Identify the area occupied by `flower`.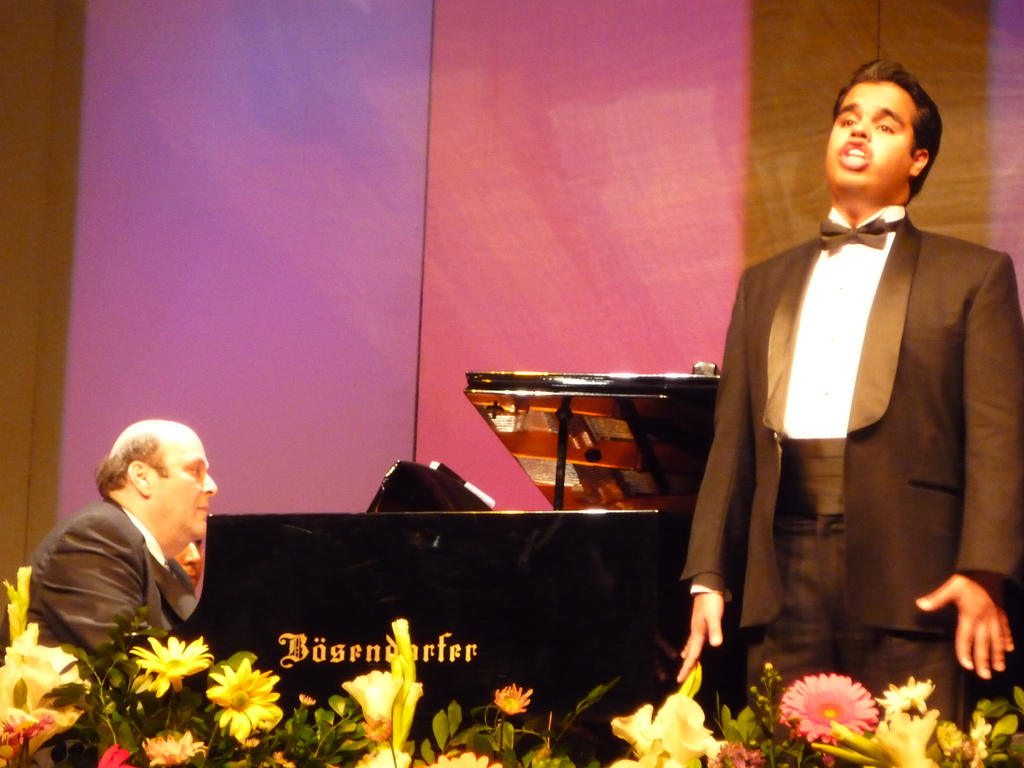
Area: Rect(124, 627, 210, 701).
